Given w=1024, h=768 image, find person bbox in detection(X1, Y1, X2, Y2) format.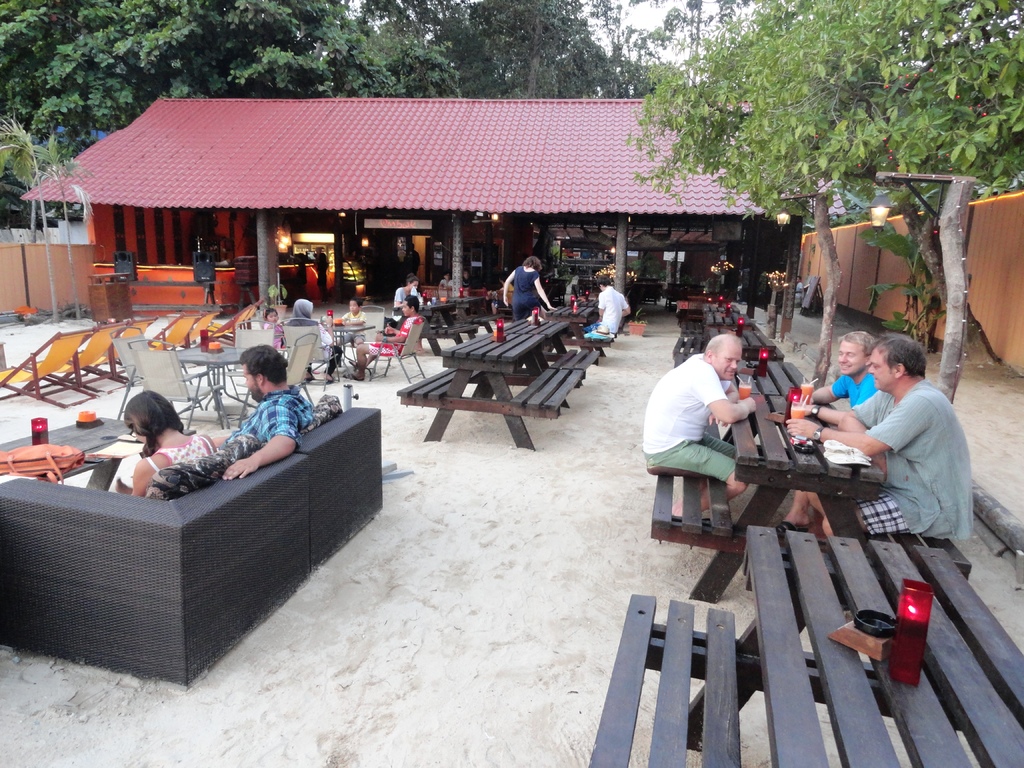
detection(218, 343, 317, 478).
